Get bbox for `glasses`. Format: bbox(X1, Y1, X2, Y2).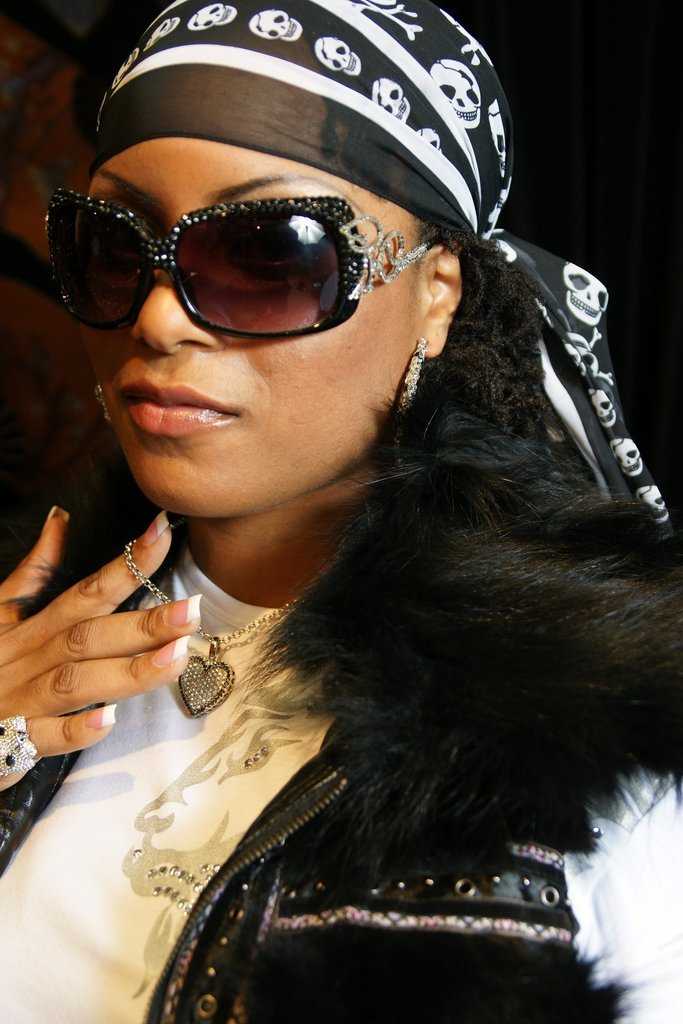
bbox(46, 188, 436, 338).
